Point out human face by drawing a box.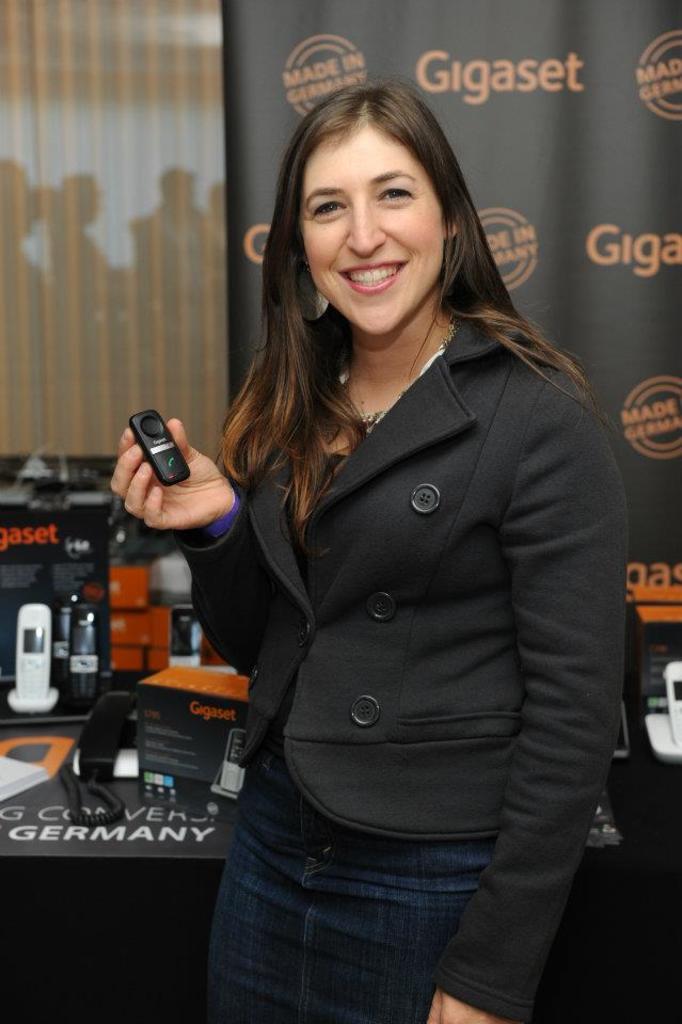
(299,130,443,338).
